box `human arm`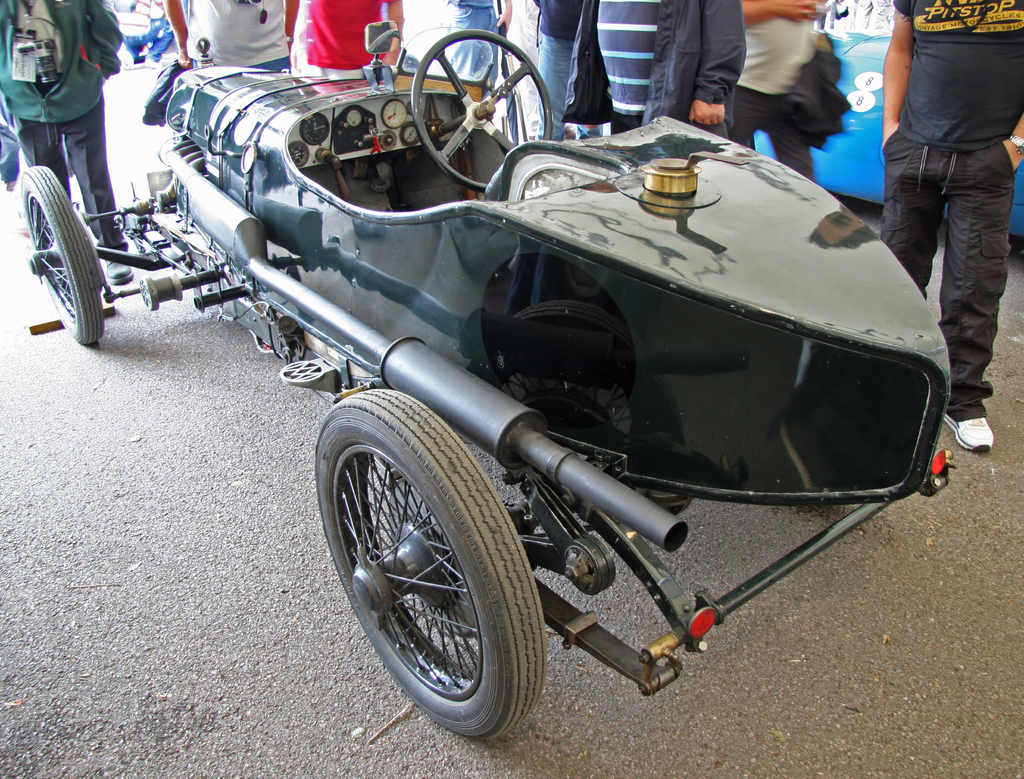
box(160, 0, 189, 70)
